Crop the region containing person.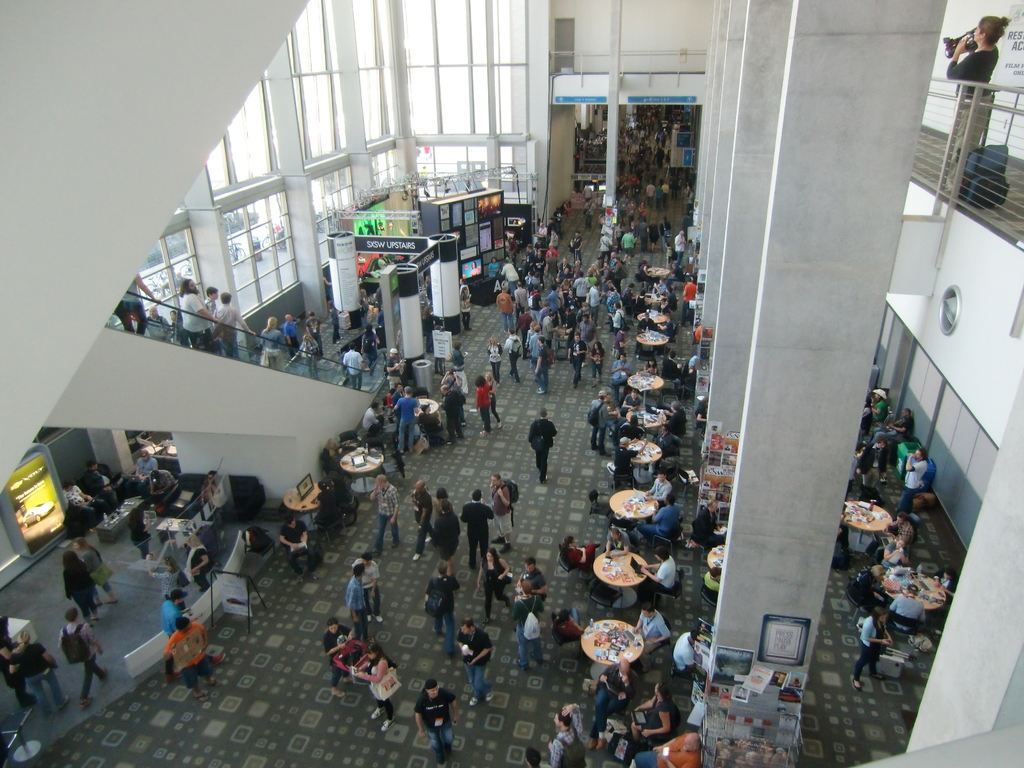
Crop region: bbox=[672, 627, 712, 691].
